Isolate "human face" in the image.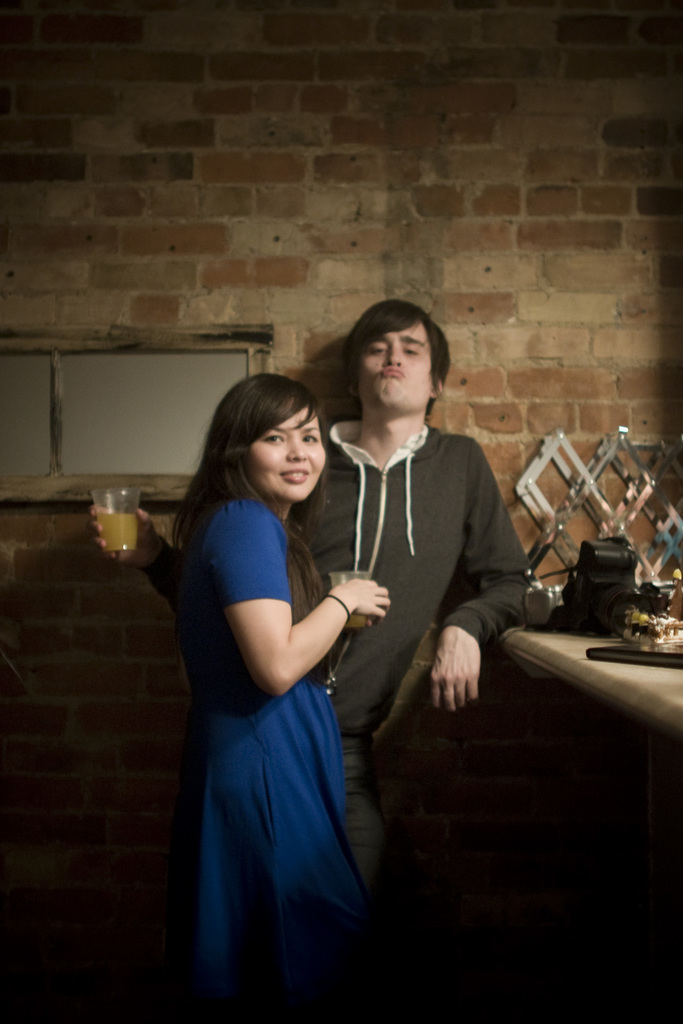
Isolated region: rect(365, 323, 430, 407).
